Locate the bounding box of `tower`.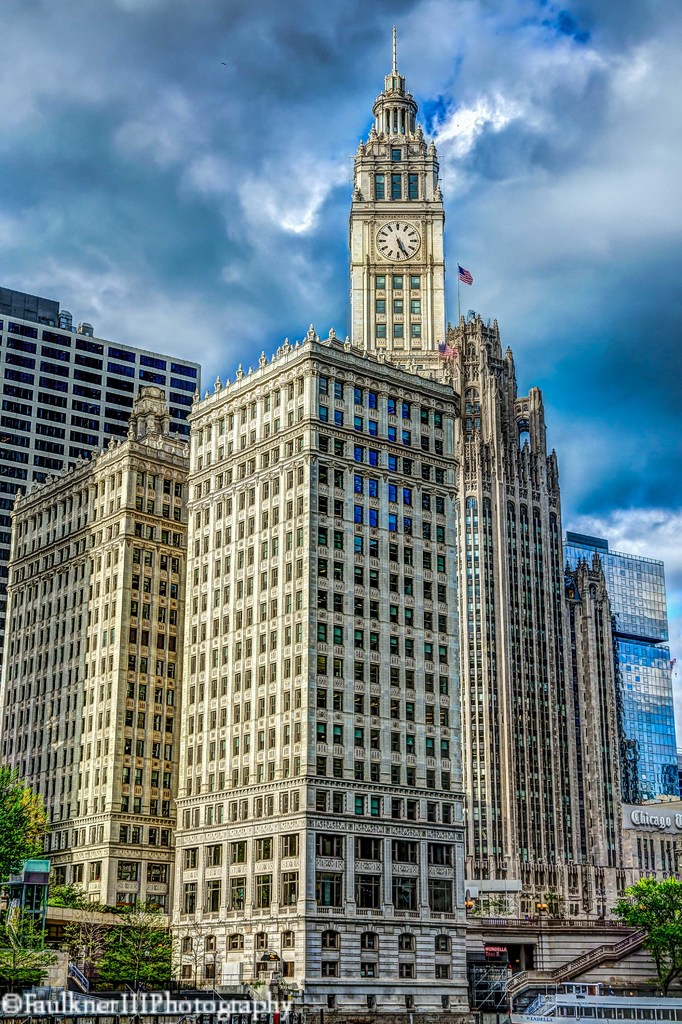
Bounding box: select_region(462, 319, 629, 923).
